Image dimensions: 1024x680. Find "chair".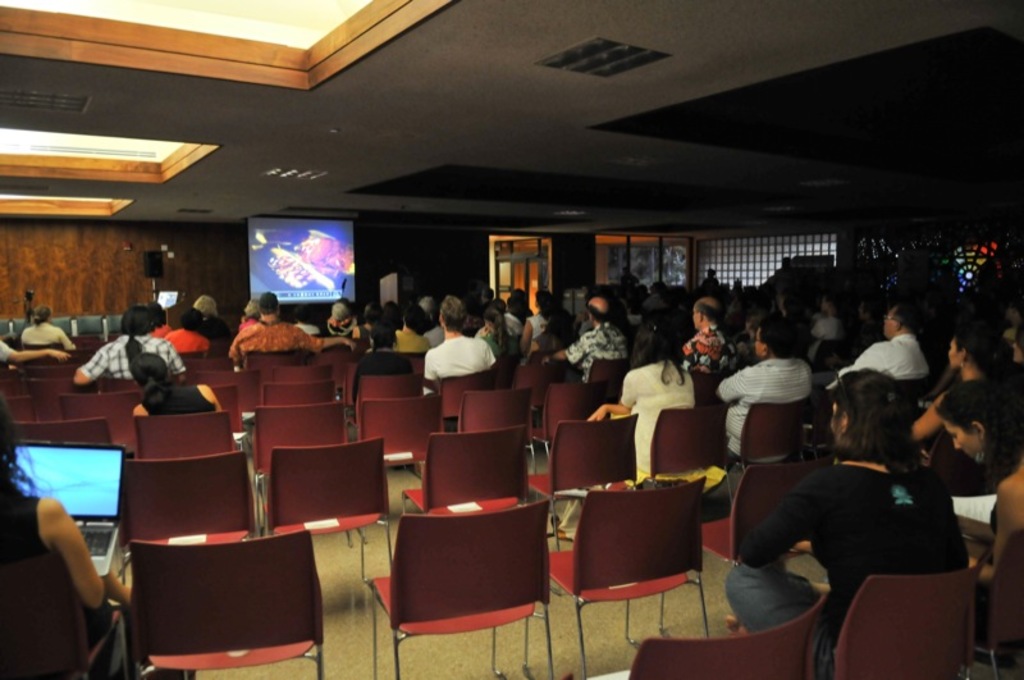
box(637, 402, 736, 589).
